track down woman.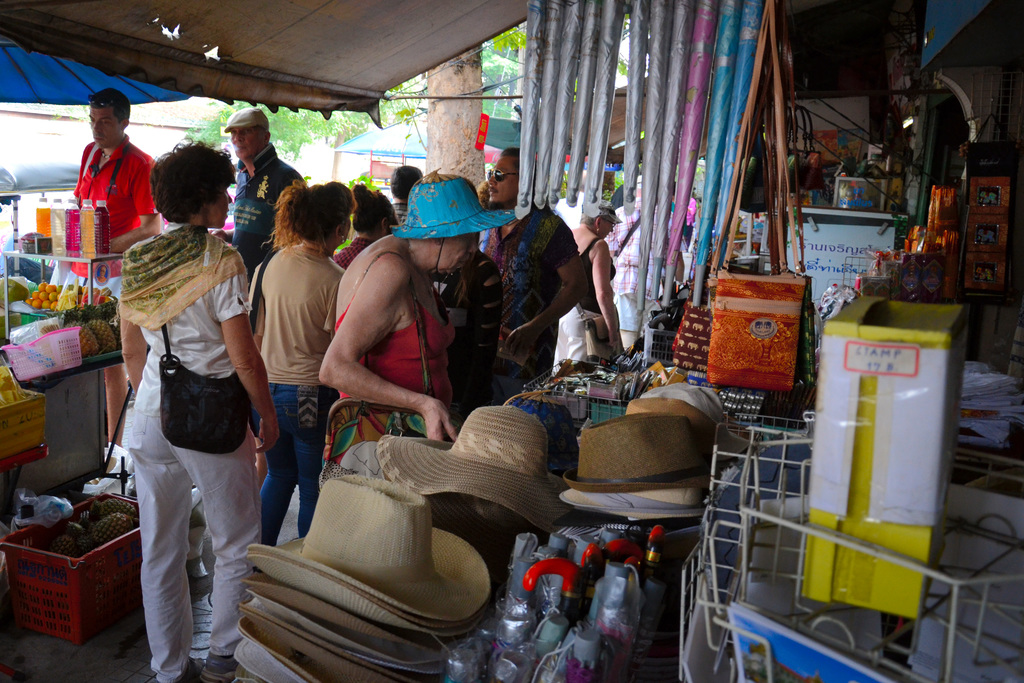
Tracked to detection(119, 140, 285, 682).
